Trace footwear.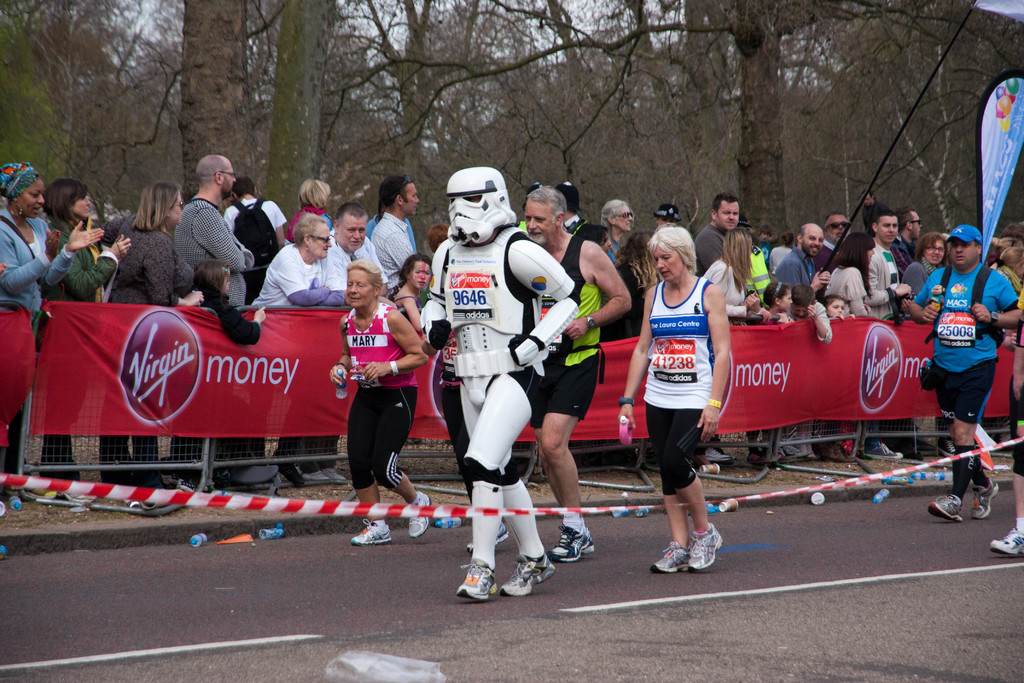
Traced to (926,490,965,524).
